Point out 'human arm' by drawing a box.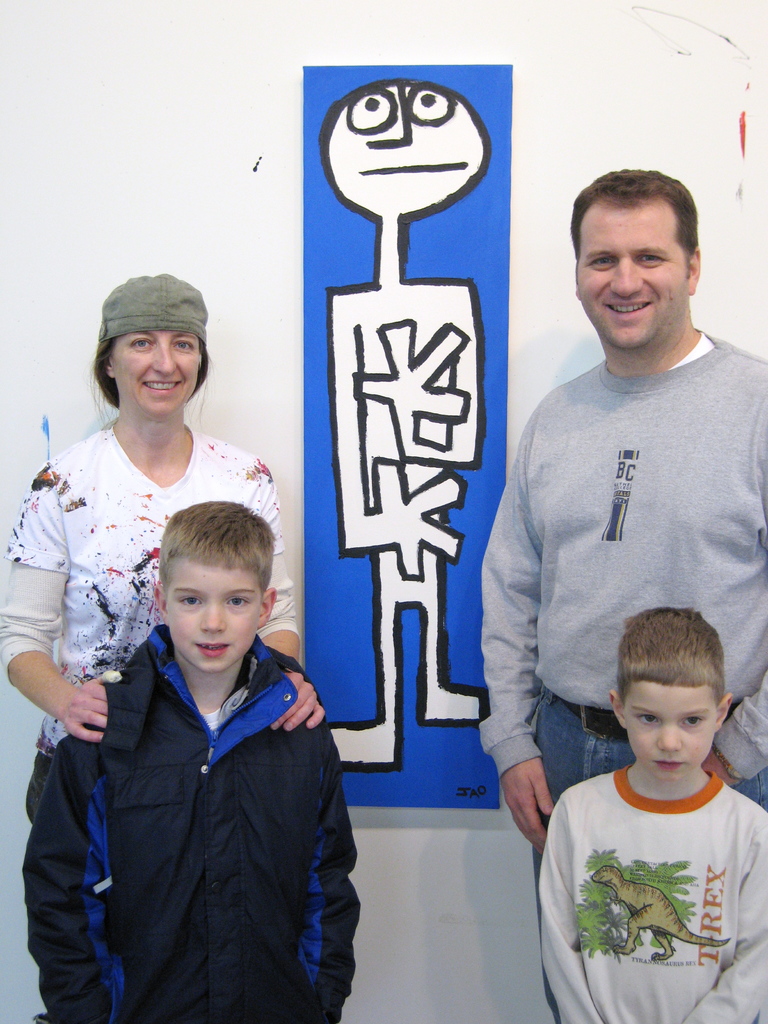
269/659/331/736.
